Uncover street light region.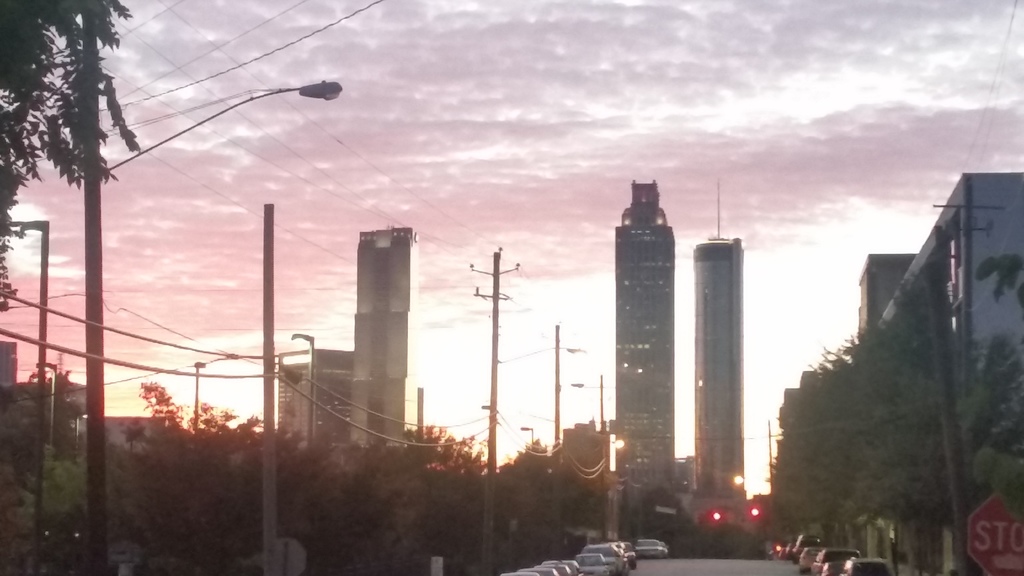
Uncovered: <box>95,76,337,575</box>.
